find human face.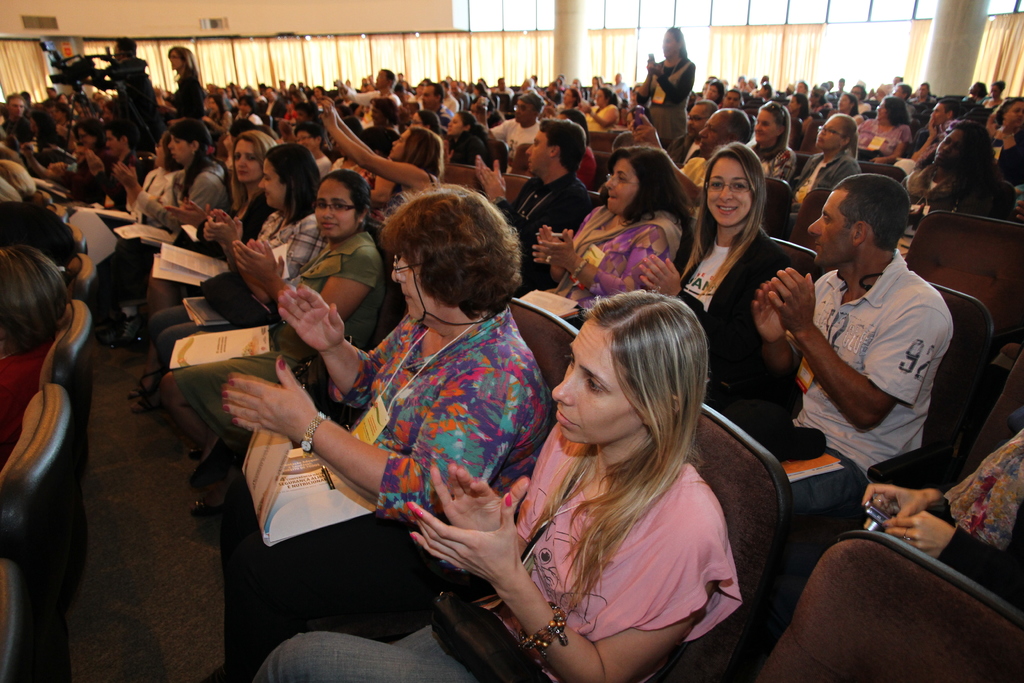
x1=817, y1=120, x2=843, y2=149.
